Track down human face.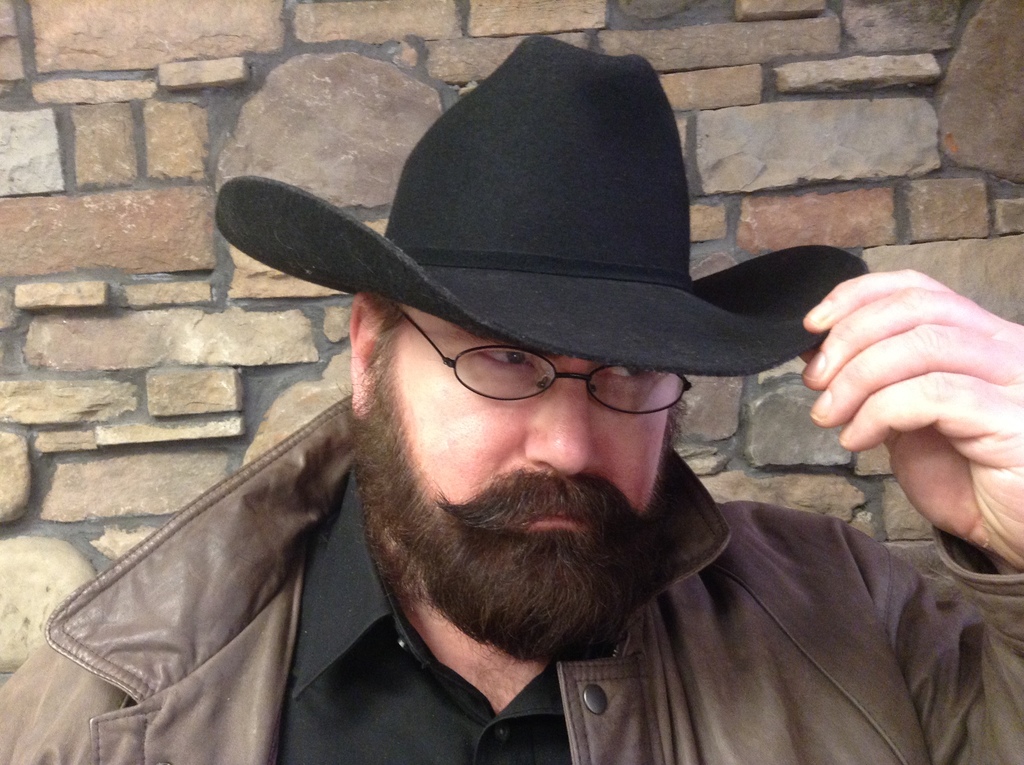
Tracked to bbox=[365, 296, 685, 663].
